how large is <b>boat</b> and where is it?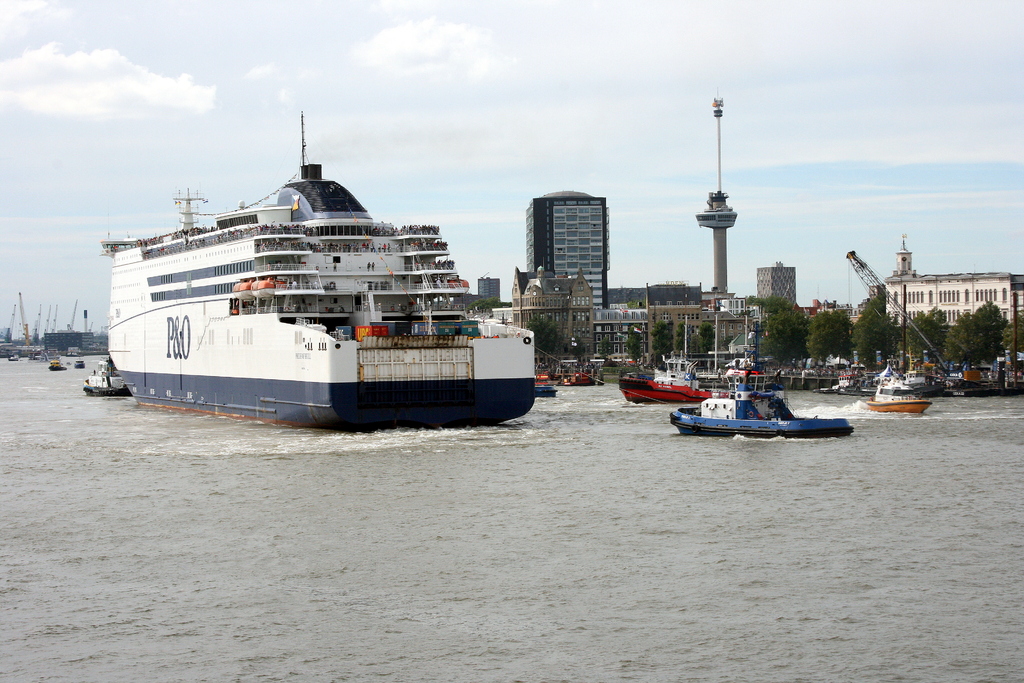
Bounding box: <bbox>81, 358, 132, 397</bbox>.
